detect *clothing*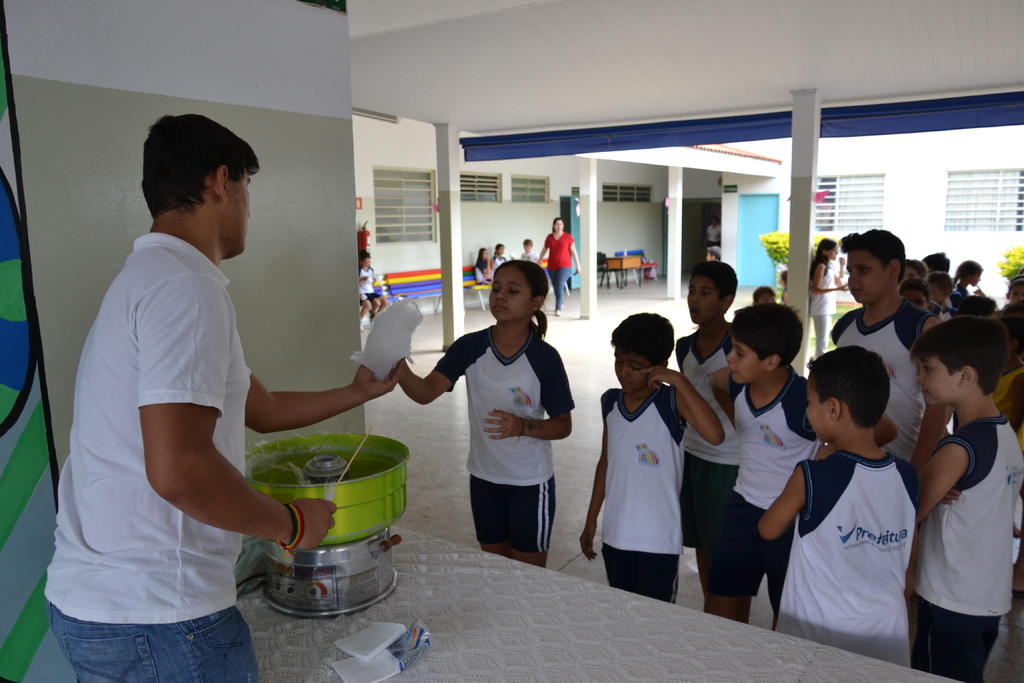
bbox=[810, 258, 838, 361]
